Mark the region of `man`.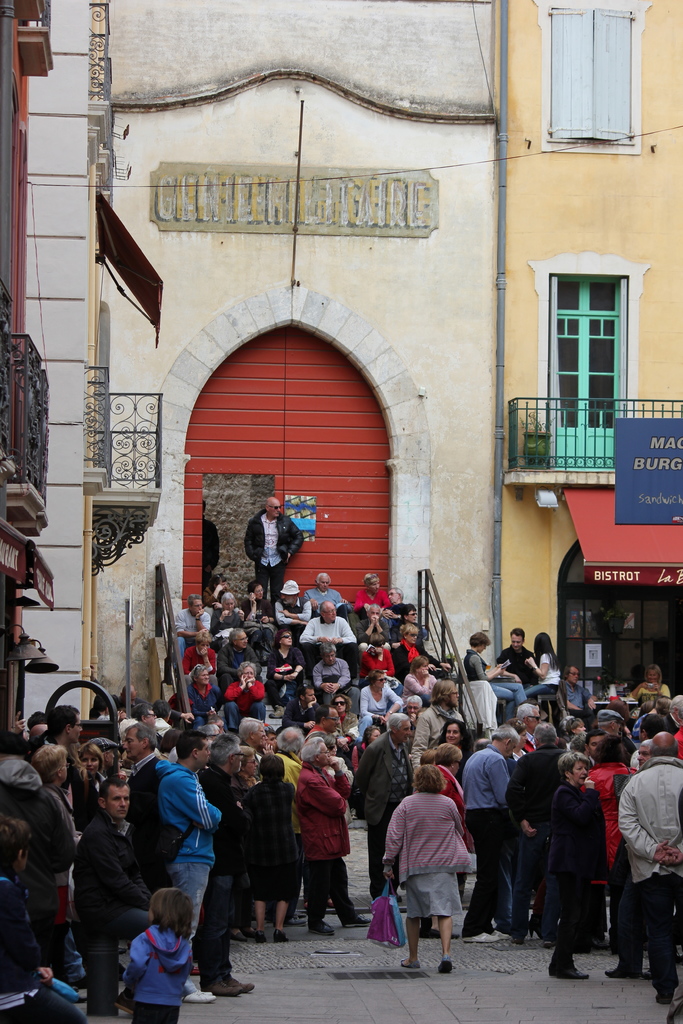
Region: bbox=[134, 749, 235, 975].
